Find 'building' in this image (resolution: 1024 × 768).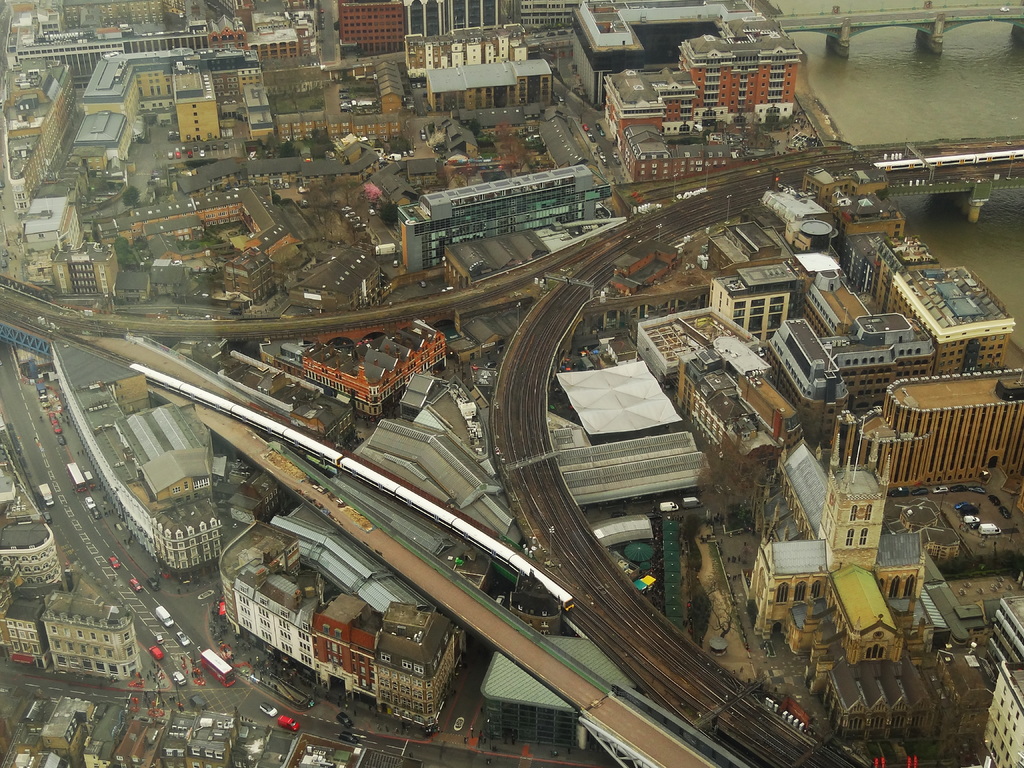
locate(425, 56, 551, 110).
